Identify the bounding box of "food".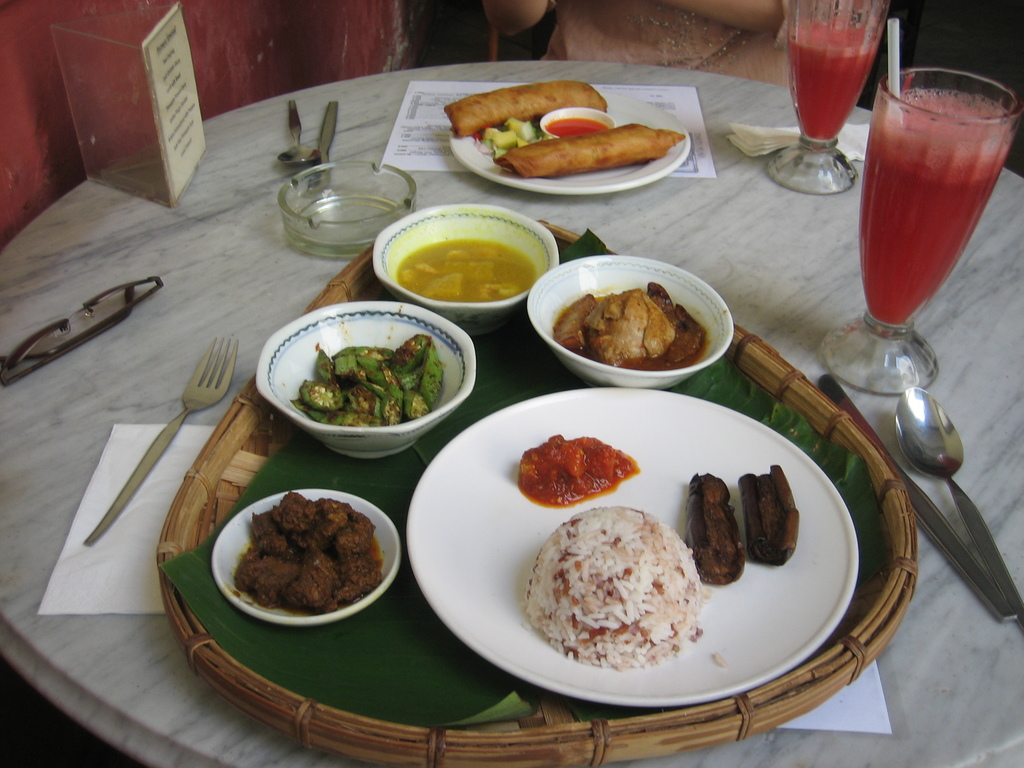
bbox(498, 122, 684, 182).
